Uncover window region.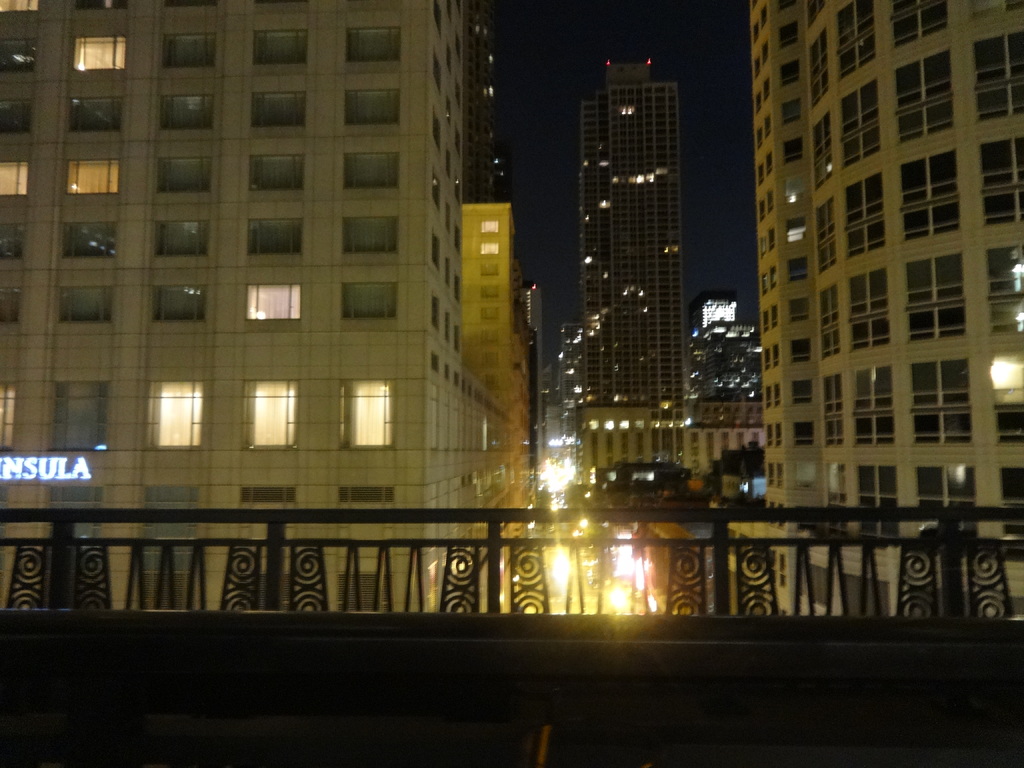
Uncovered: locate(901, 47, 955, 141).
